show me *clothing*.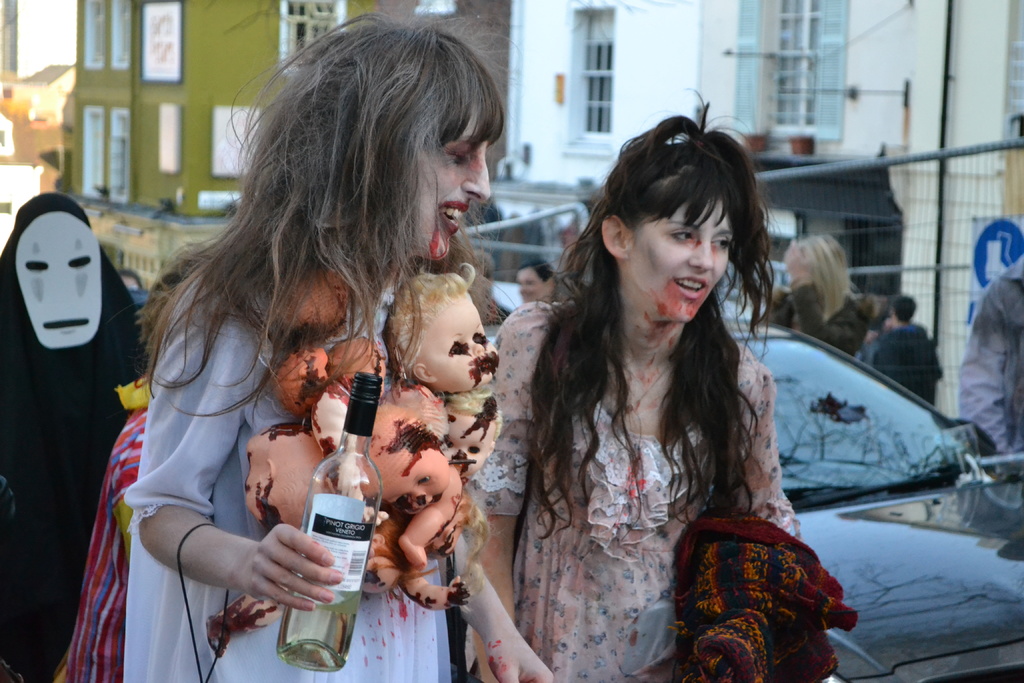
*clothing* is here: 762/286/858/348.
